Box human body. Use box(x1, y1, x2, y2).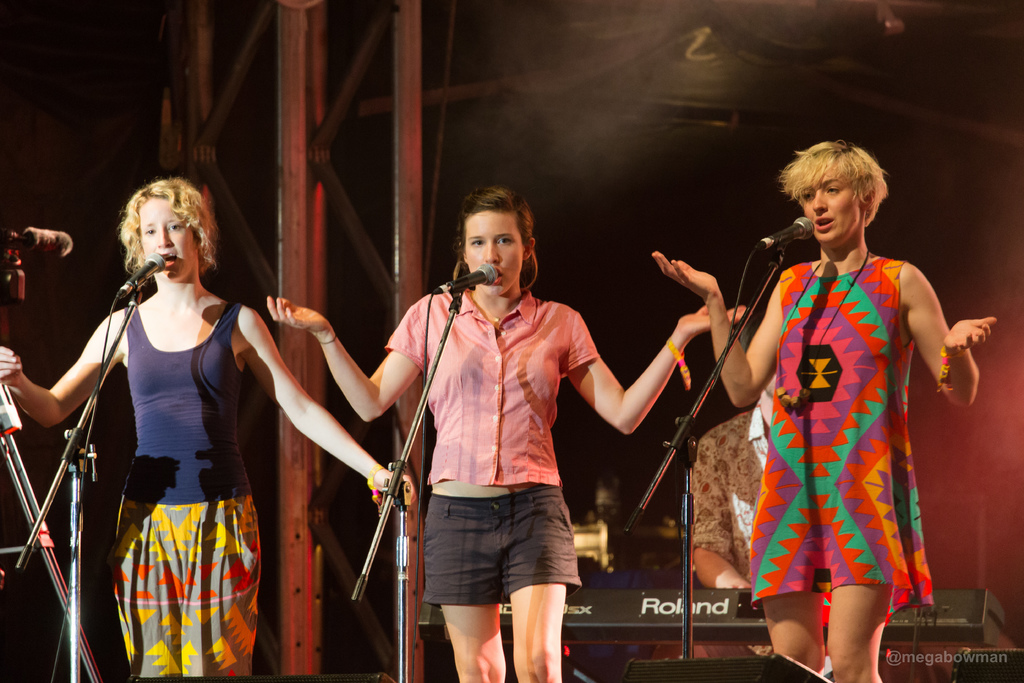
box(653, 144, 991, 682).
